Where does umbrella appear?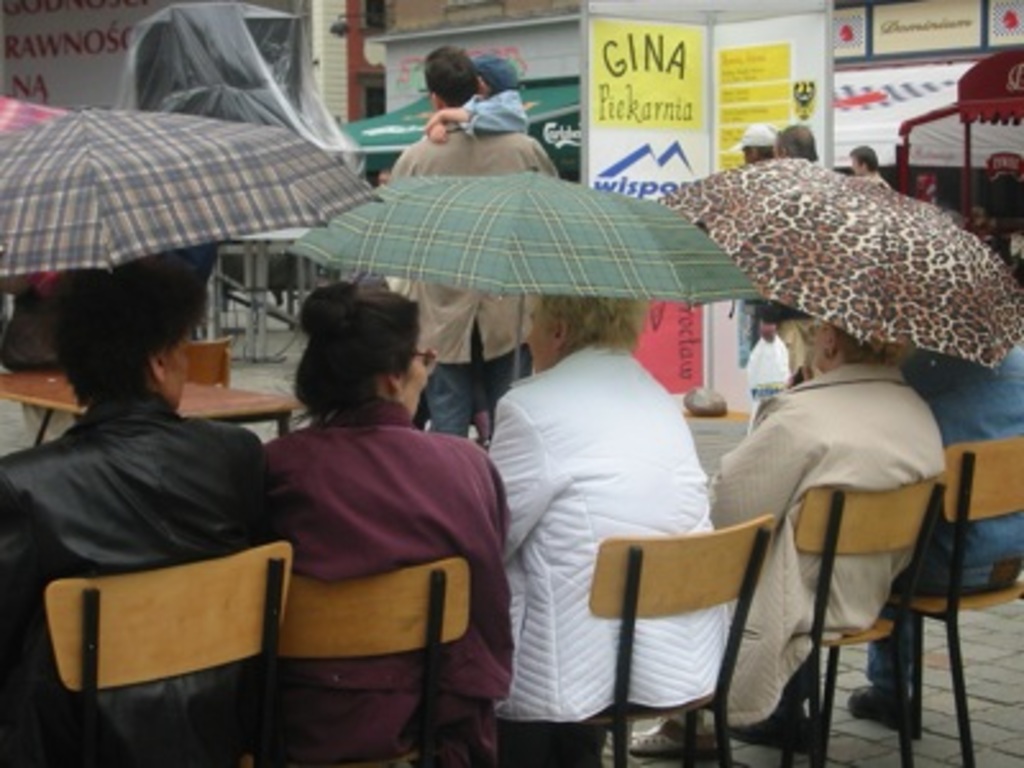
Appears at x1=0, y1=97, x2=56, y2=133.
